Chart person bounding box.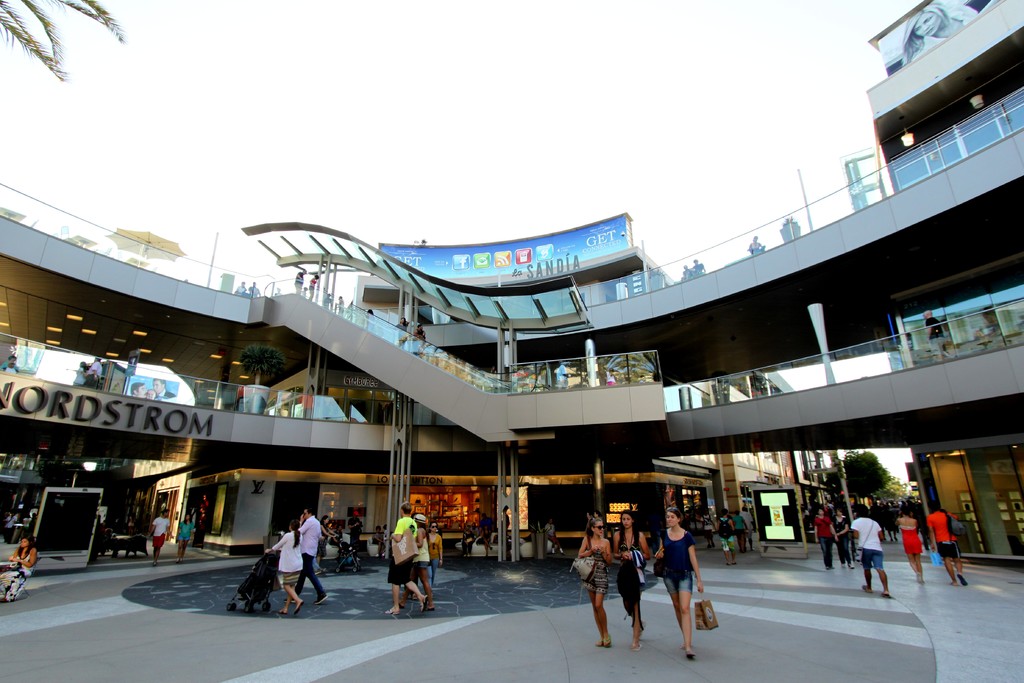
Charted: select_region(809, 504, 832, 562).
